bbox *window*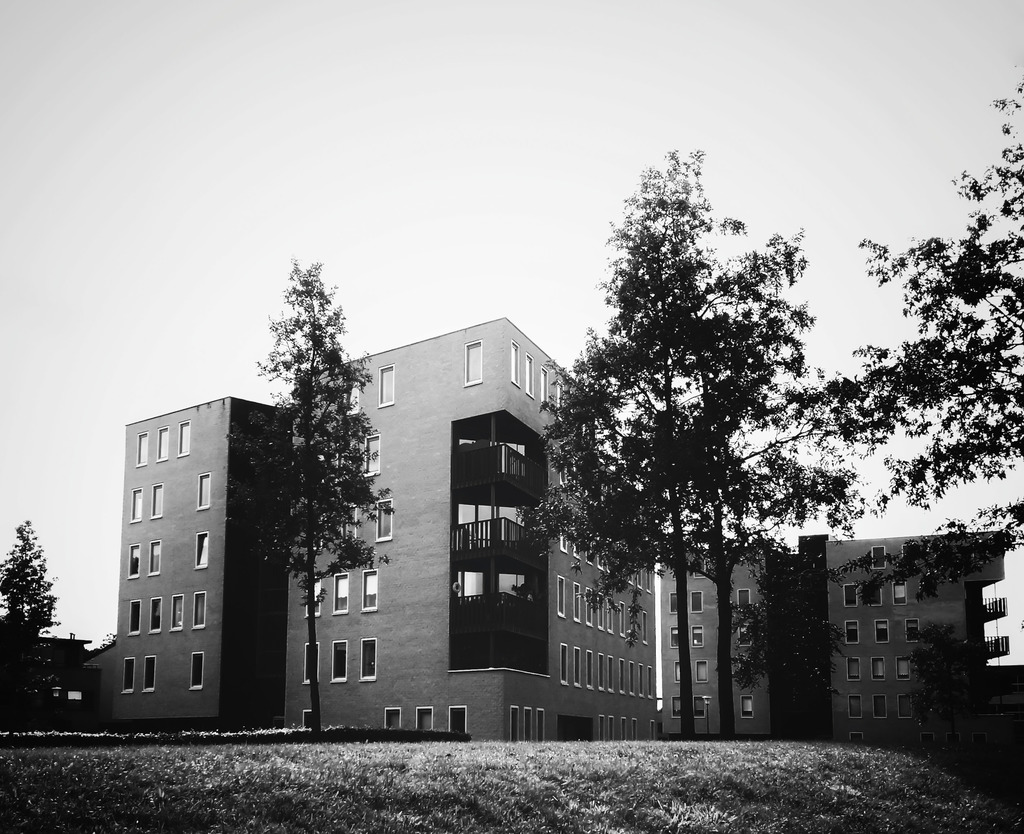
[left=922, top=735, right=936, bottom=746]
